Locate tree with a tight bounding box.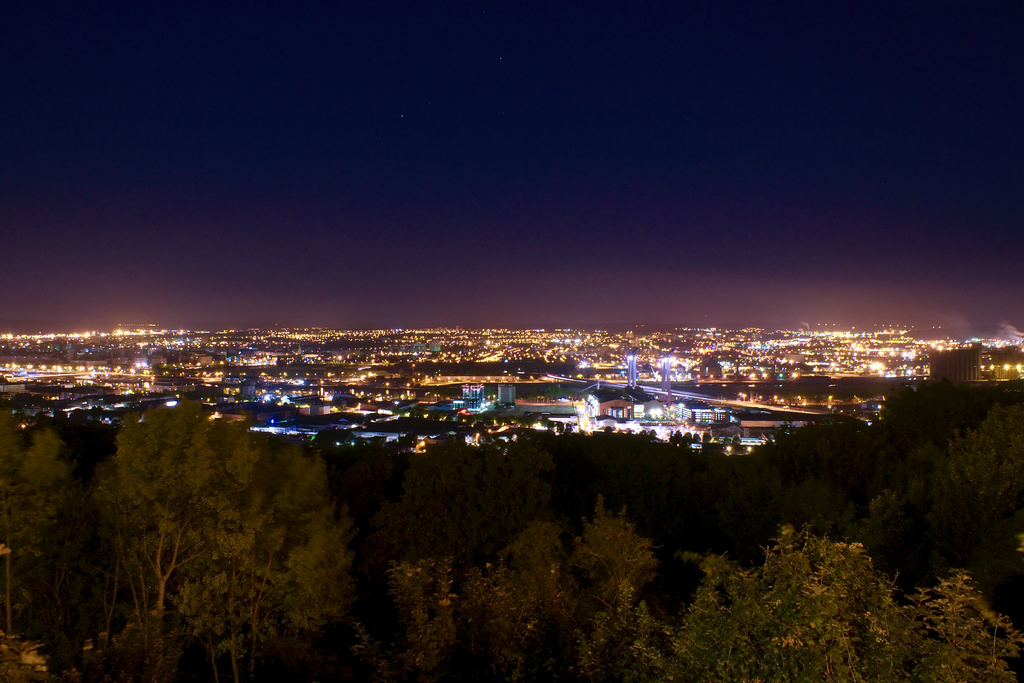
(left=91, top=390, right=365, bottom=680).
